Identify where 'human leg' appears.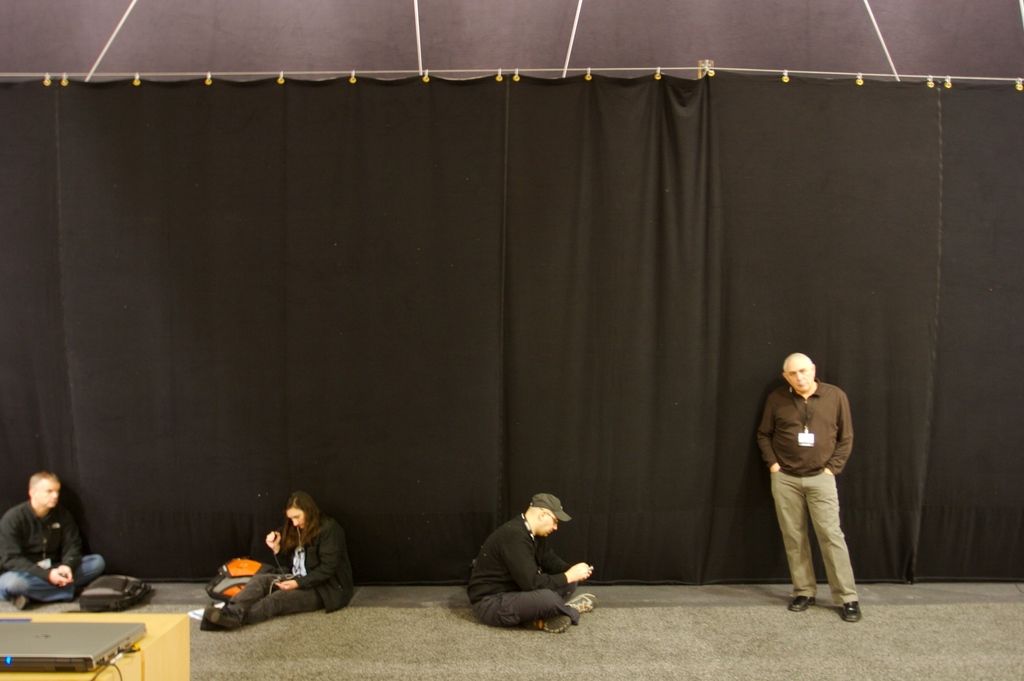
Appears at Rect(0, 570, 81, 602).
